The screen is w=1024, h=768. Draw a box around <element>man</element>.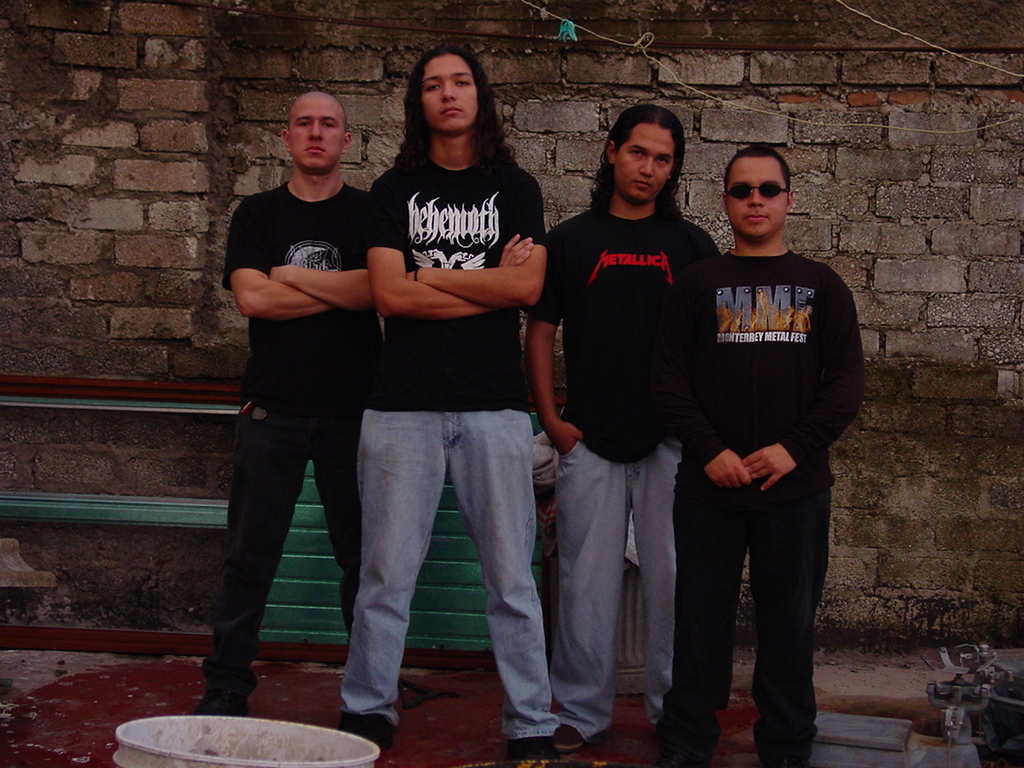
box=[524, 103, 721, 741].
